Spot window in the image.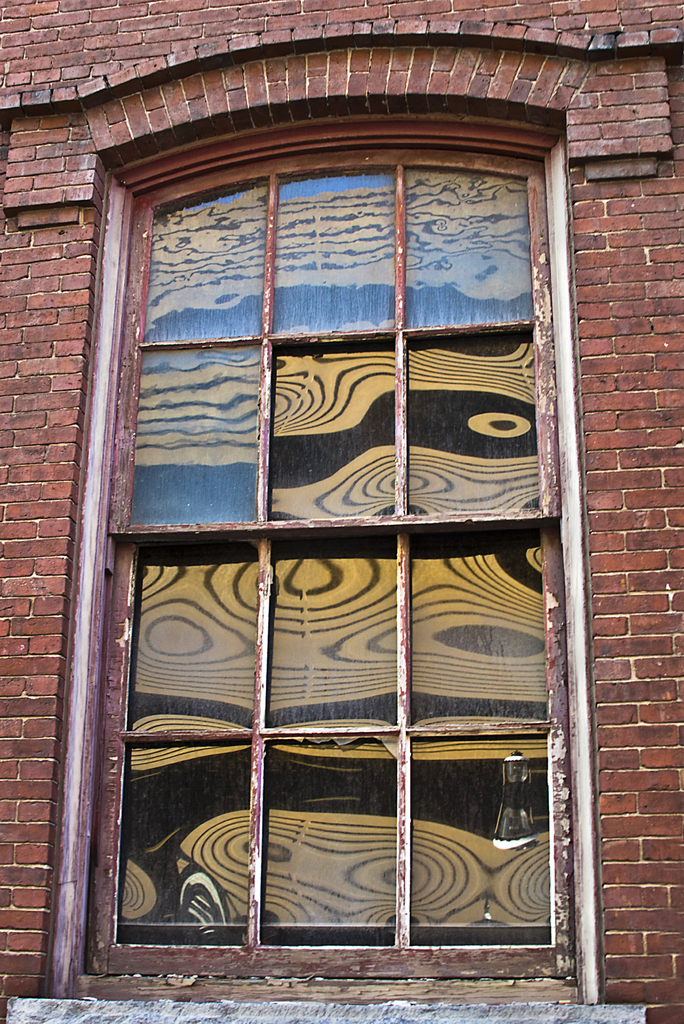
window found at (0, 105, 660, 962).
